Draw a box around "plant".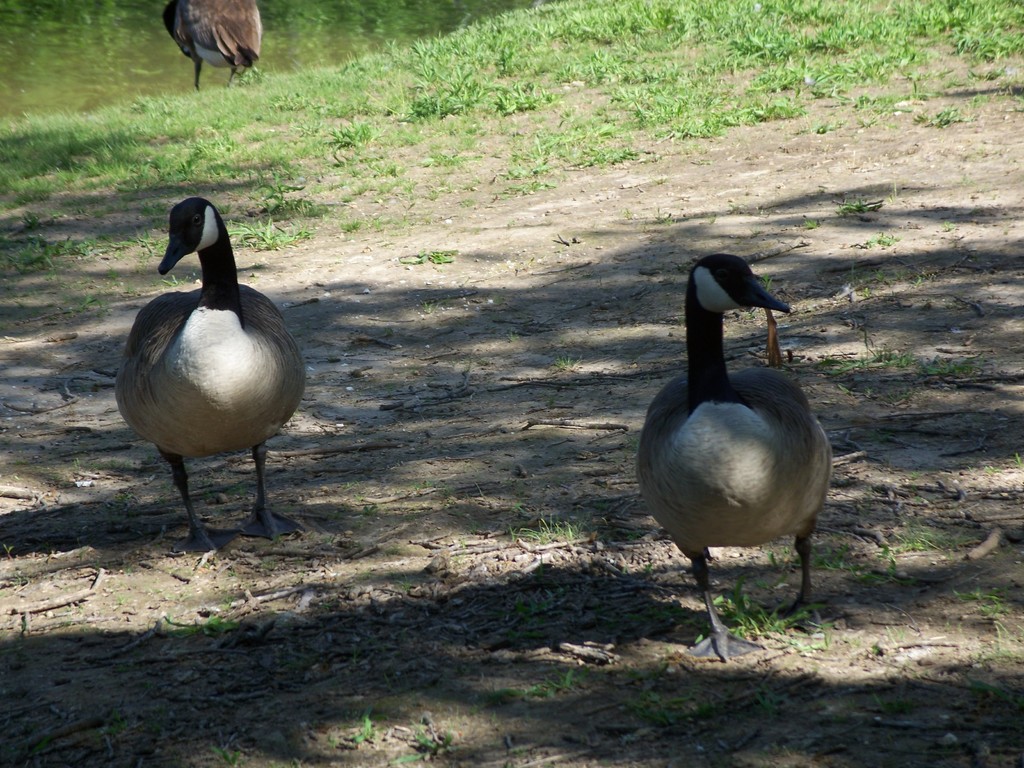
left=0, top=547, right=1, bottom=569.
